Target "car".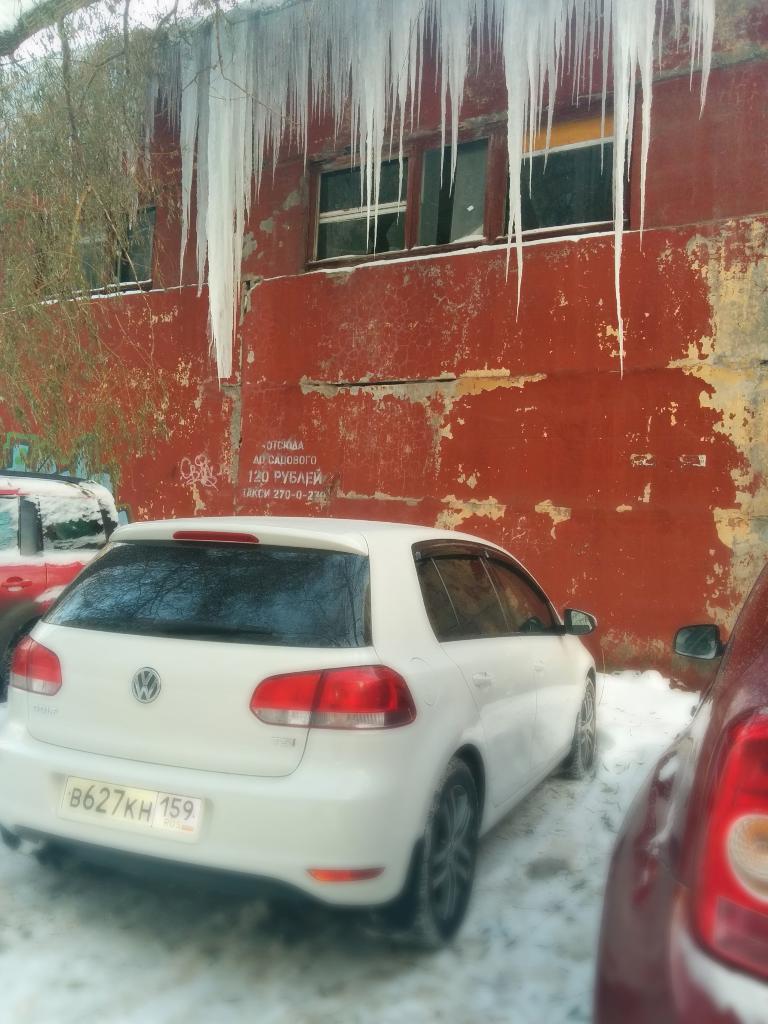
Target region: 591,566,767,1023.
